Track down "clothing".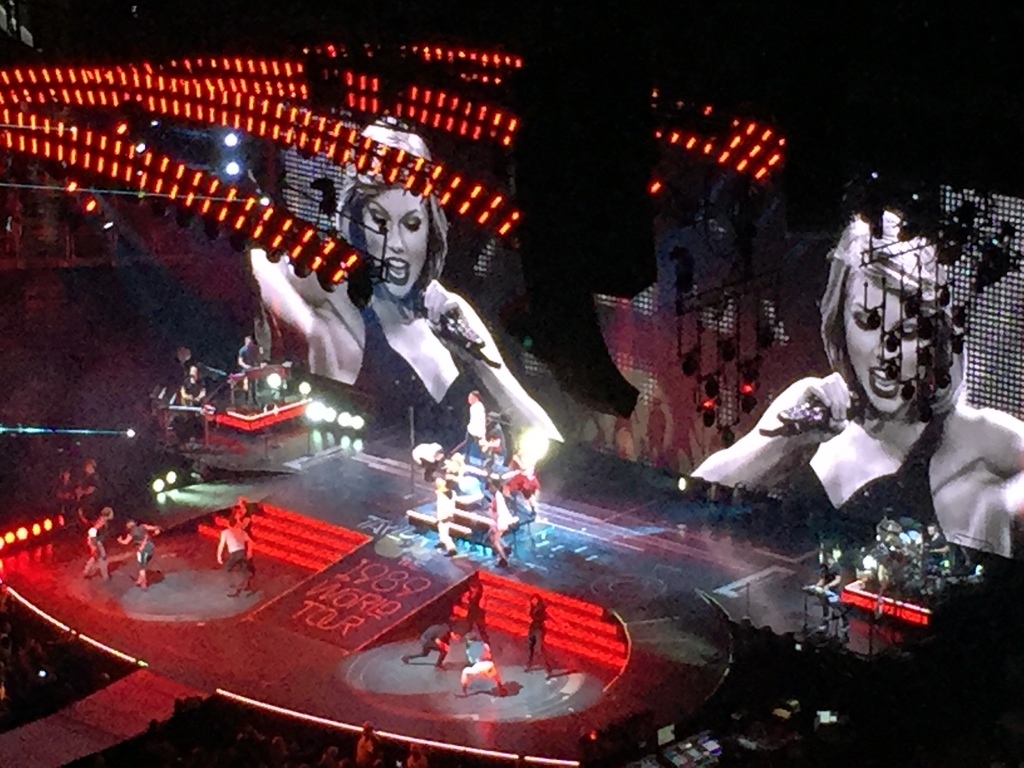
Tracked to box=[465, 399, 486, 462].
